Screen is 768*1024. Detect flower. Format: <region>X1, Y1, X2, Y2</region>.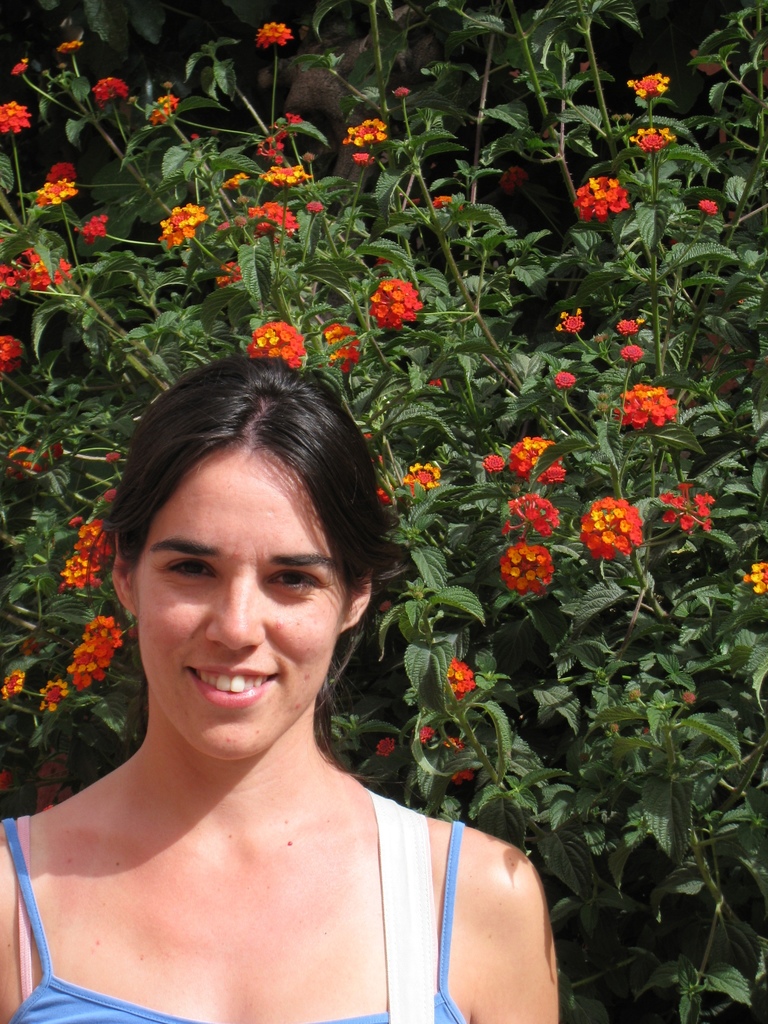
<region>104, 485, 114, 504</region>.
